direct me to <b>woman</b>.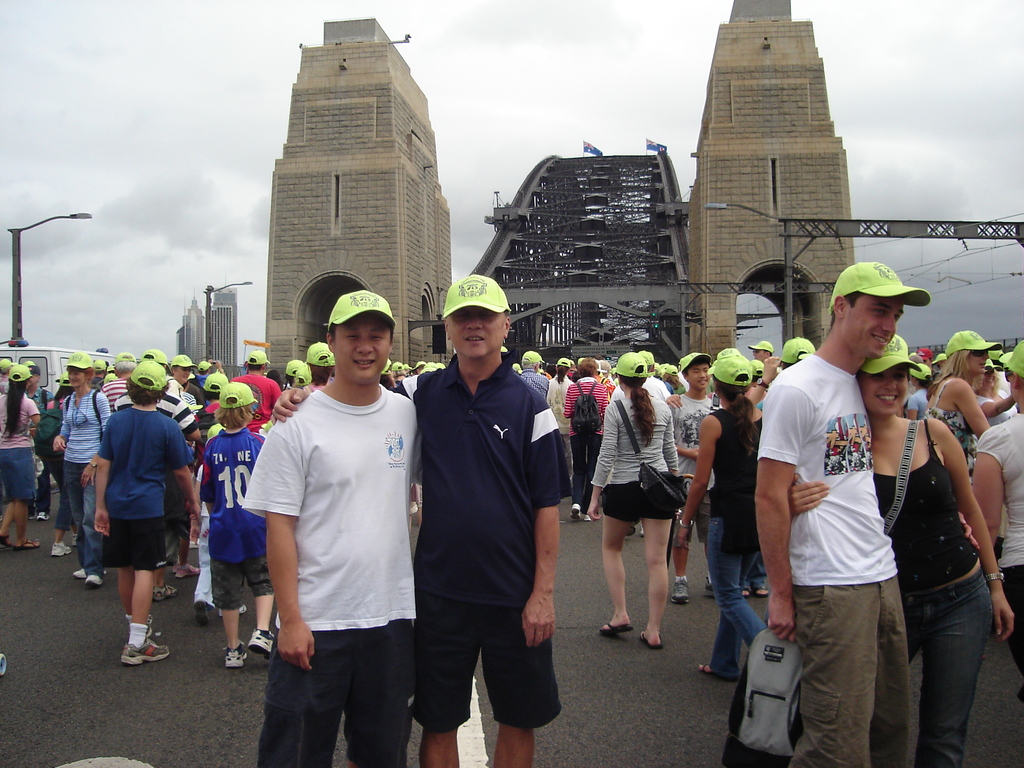
Direction: [589,355,696,665].
